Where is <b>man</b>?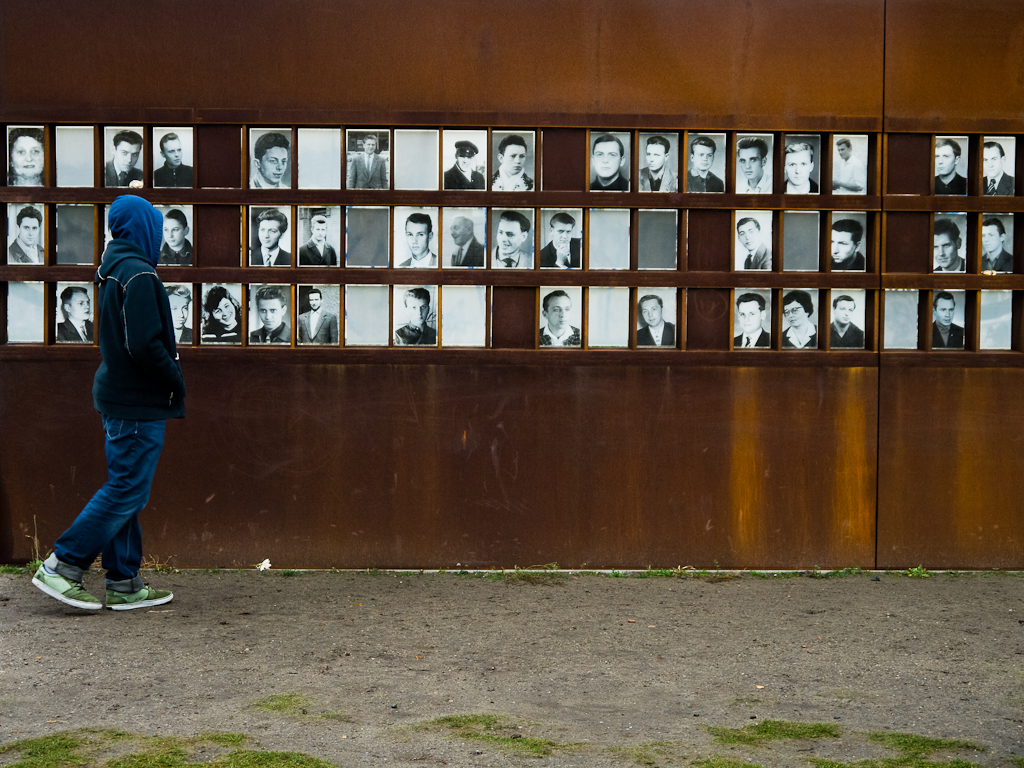
x1=831 y1=136 x2=863 y2=195.
